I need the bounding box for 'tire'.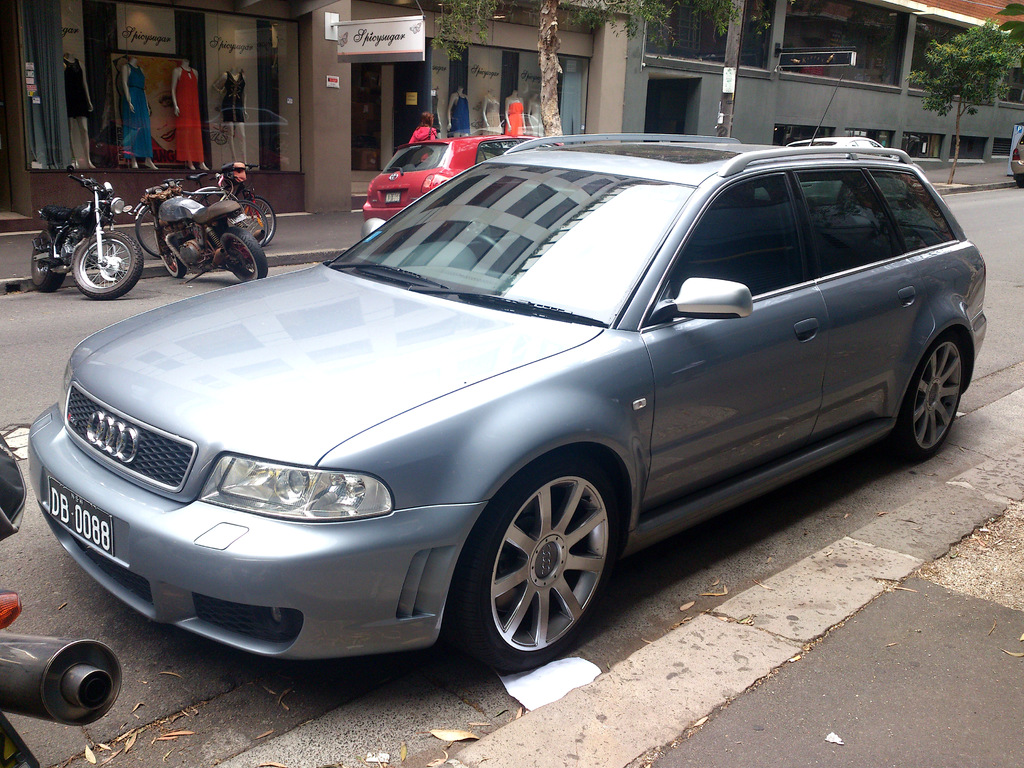
Here it is: [156, 228, 187, 281].
